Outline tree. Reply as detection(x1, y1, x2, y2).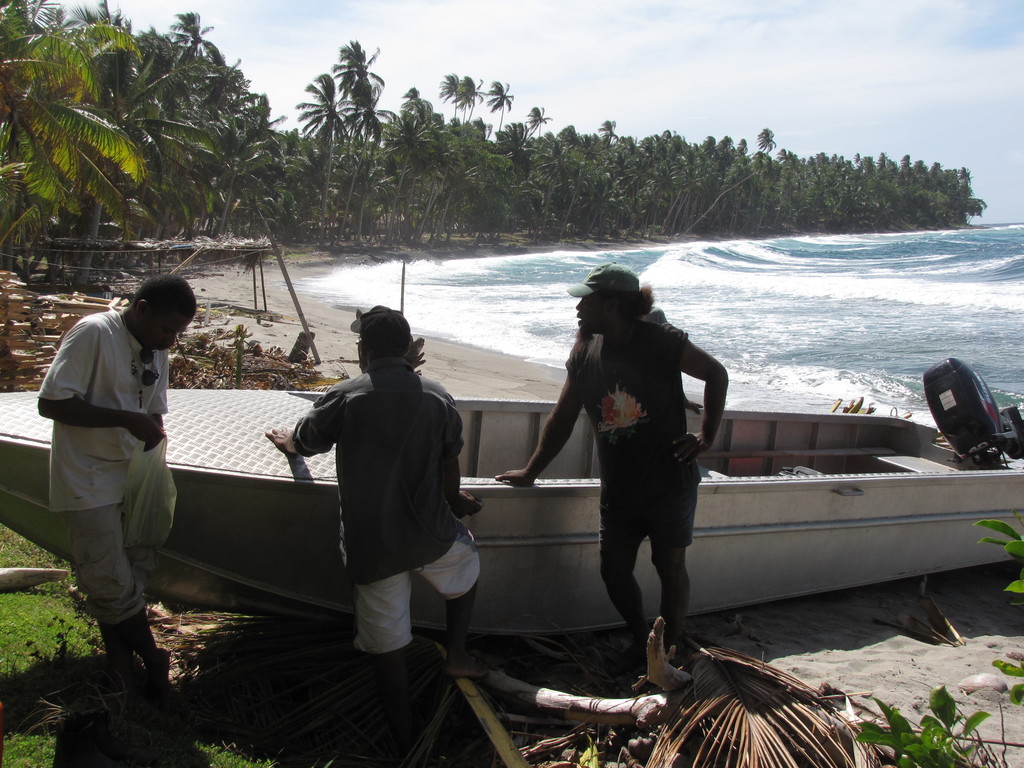
detection(484, 83, 515, 128).
